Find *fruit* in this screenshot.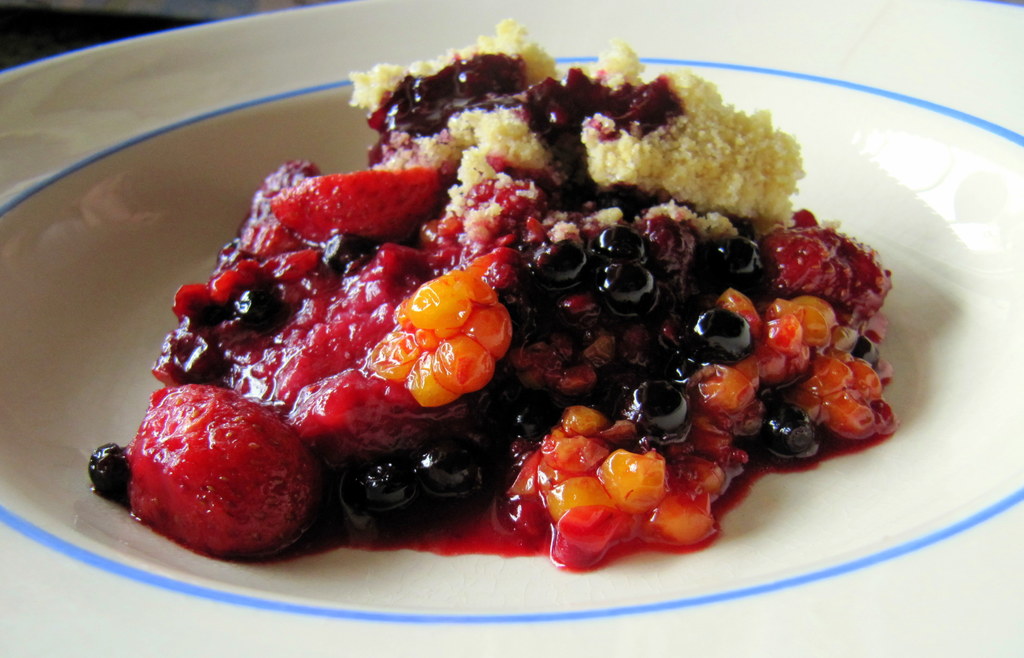
The bounding box for *fruit* is locate(630, 376, 690, 441).
